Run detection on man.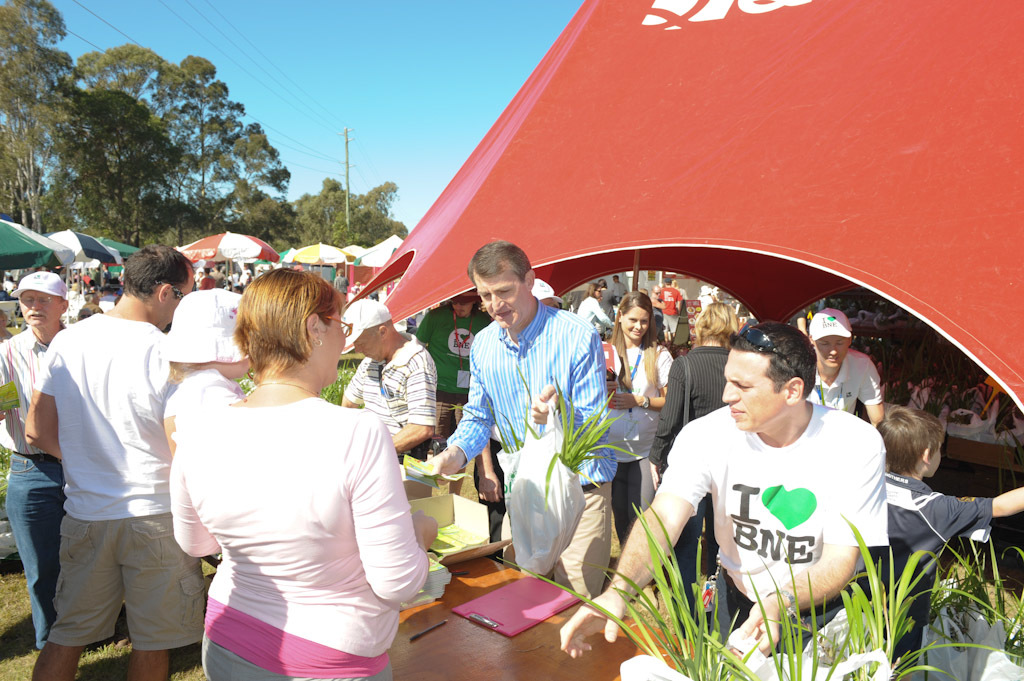
Result: crop(0, 271, 73, 663).
